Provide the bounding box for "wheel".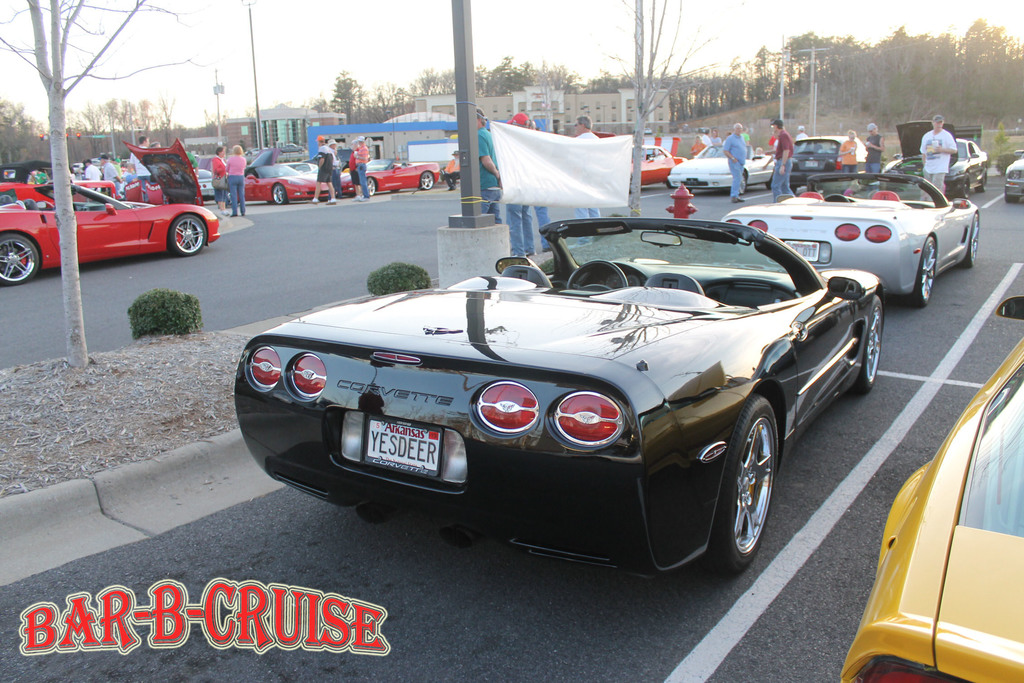
<box>0,229,40,284</box>.
